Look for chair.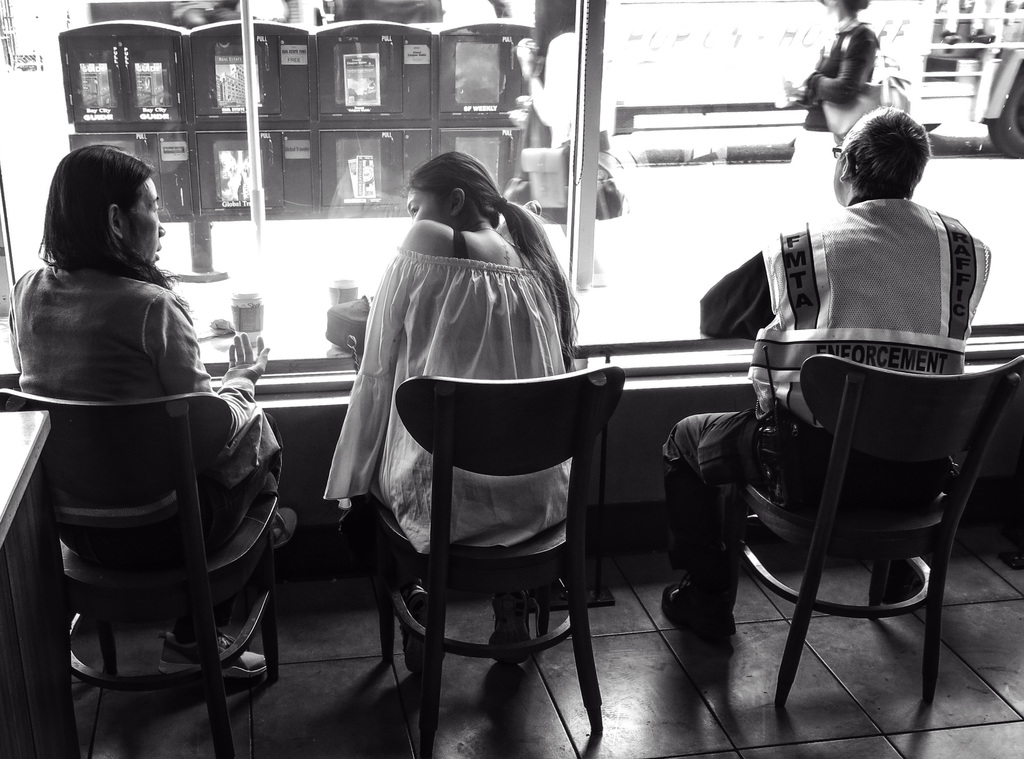
Found: pyautogui.locateOnScreen(4, 384, 290, 756).
